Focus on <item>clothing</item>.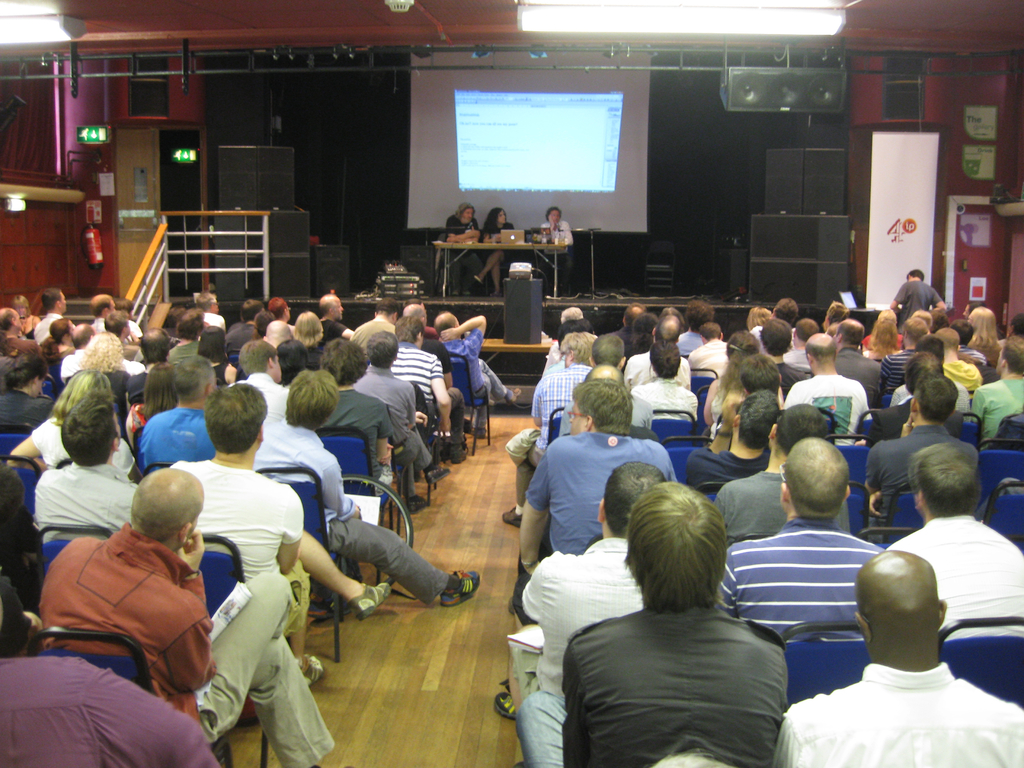
Focused at (left=877, top=345, right=910, bottom=399).
